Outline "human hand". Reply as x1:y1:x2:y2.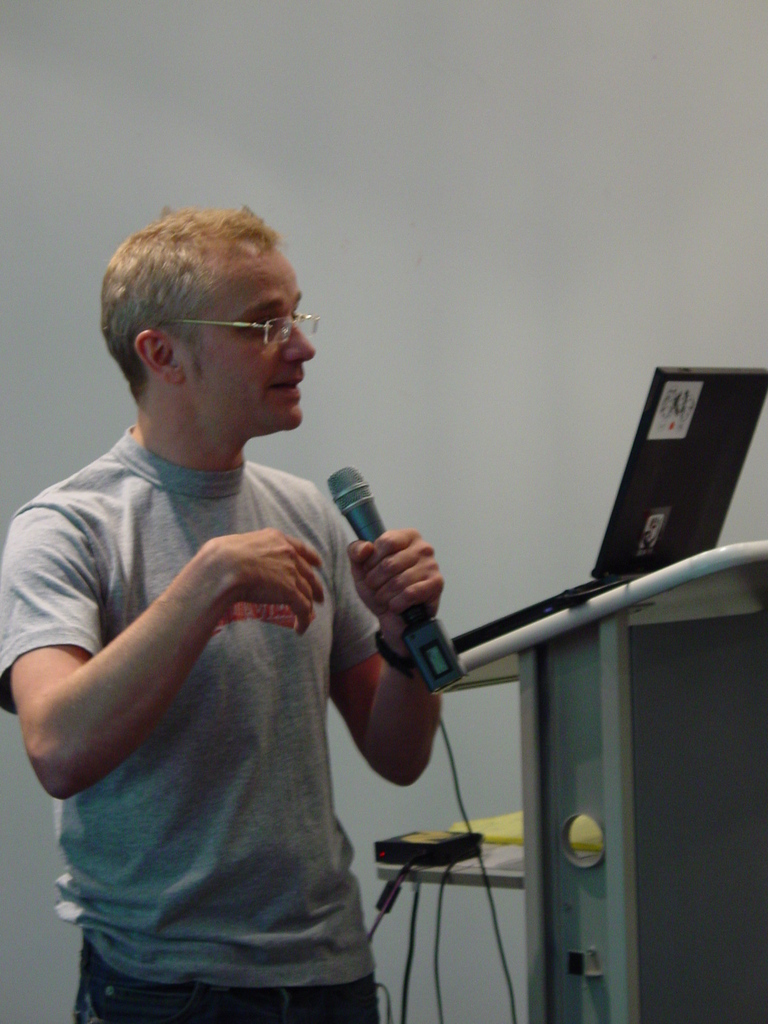
336:549:468:733.
